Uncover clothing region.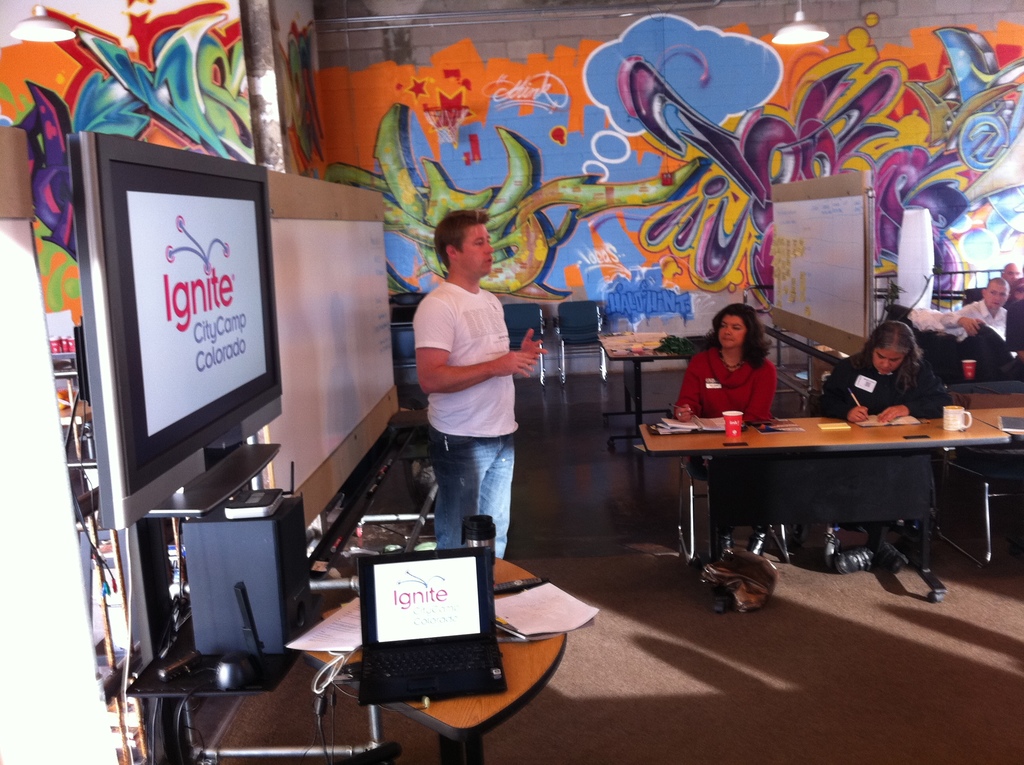
Uncovered: {"left": 412, "top": 240, "right": 538, "bottom": 554}.
